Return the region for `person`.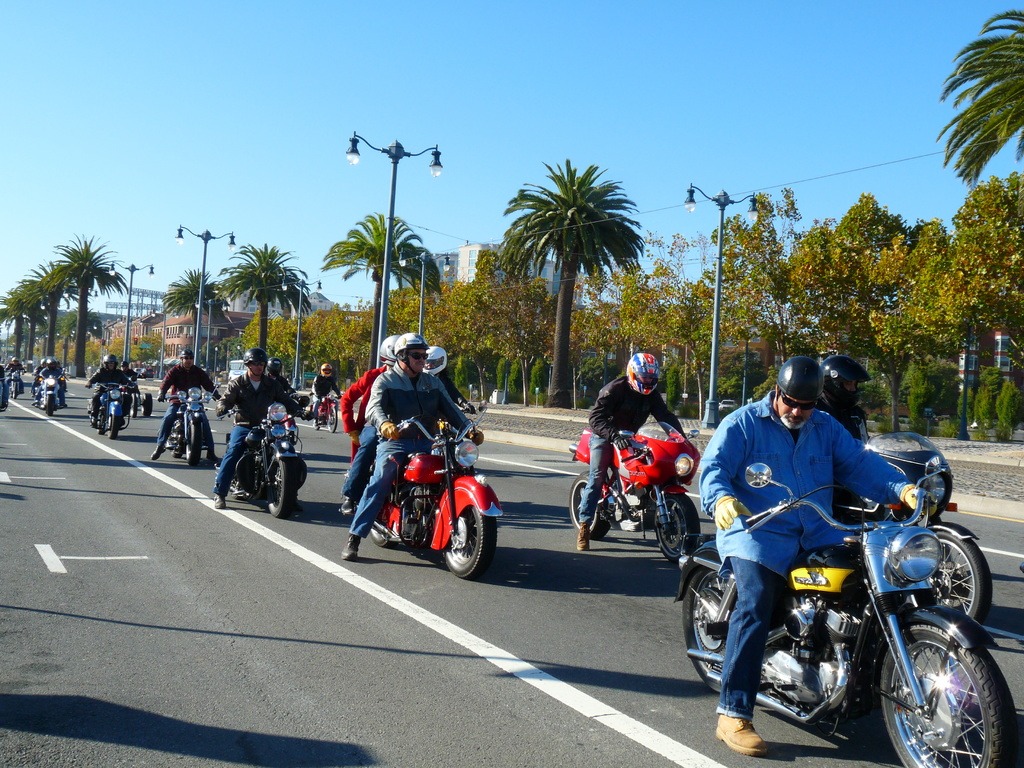
box=[36, 358, 71, 405].
